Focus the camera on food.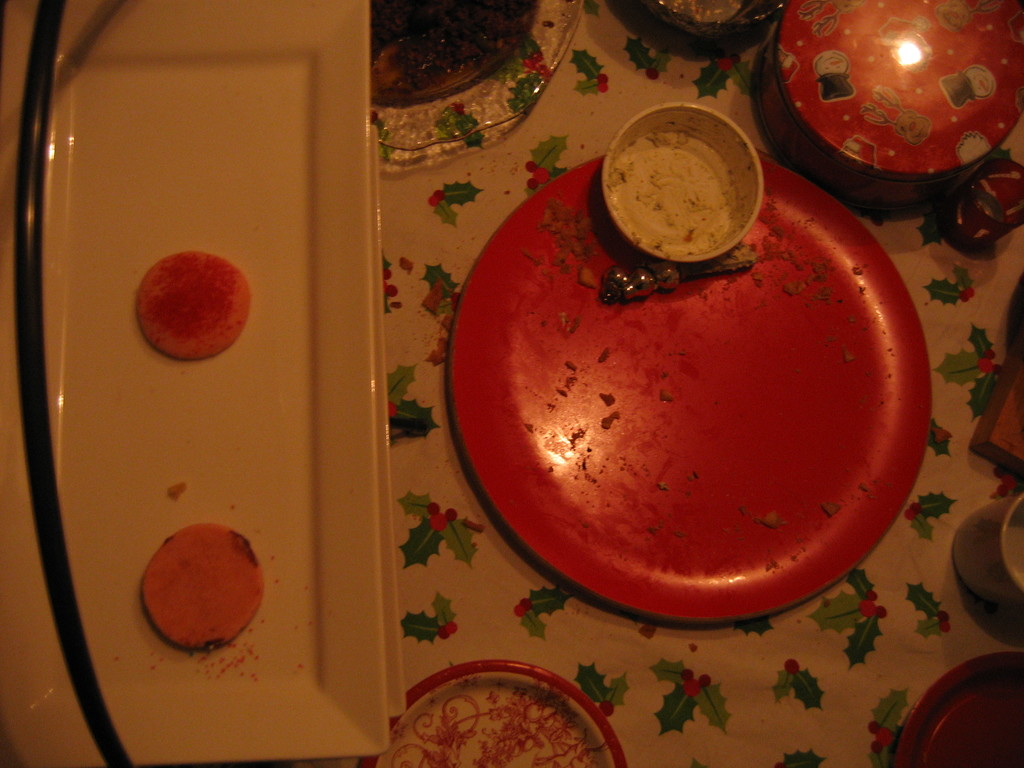
Focus region: box(369, 0, 538, 109).
